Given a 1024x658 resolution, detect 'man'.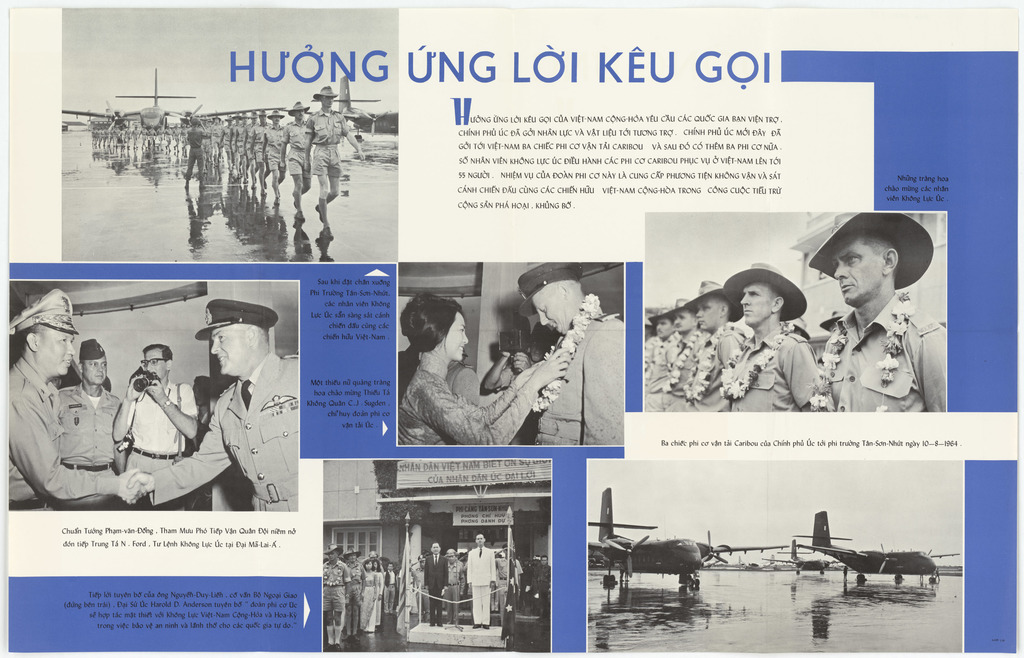
l=92, t=85, r=368, b=236.
